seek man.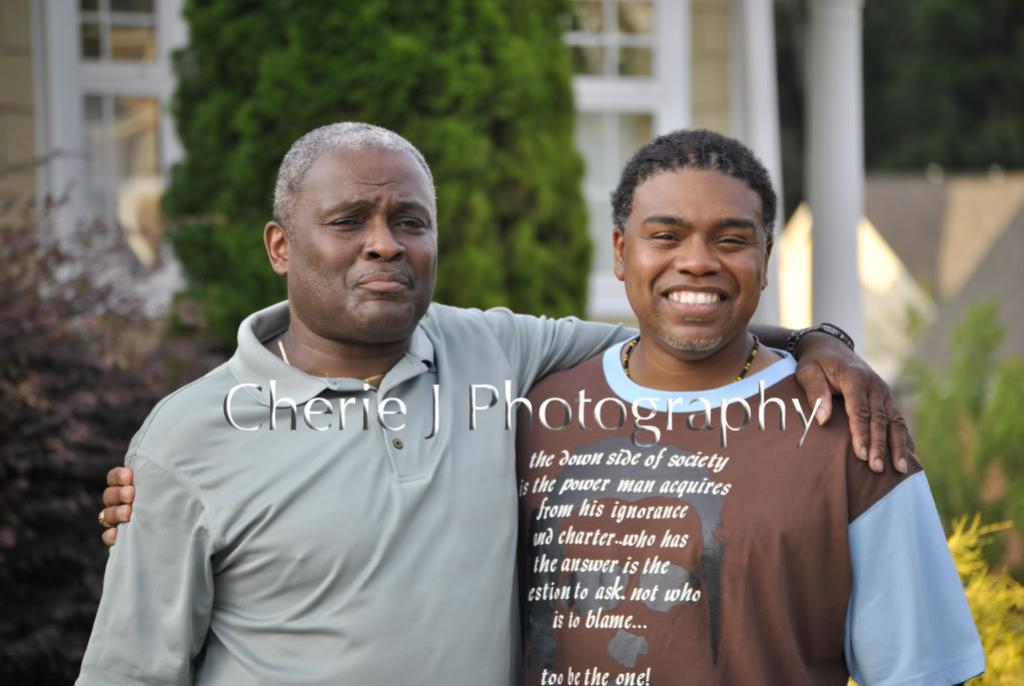
[94, 128, 988, 685].
